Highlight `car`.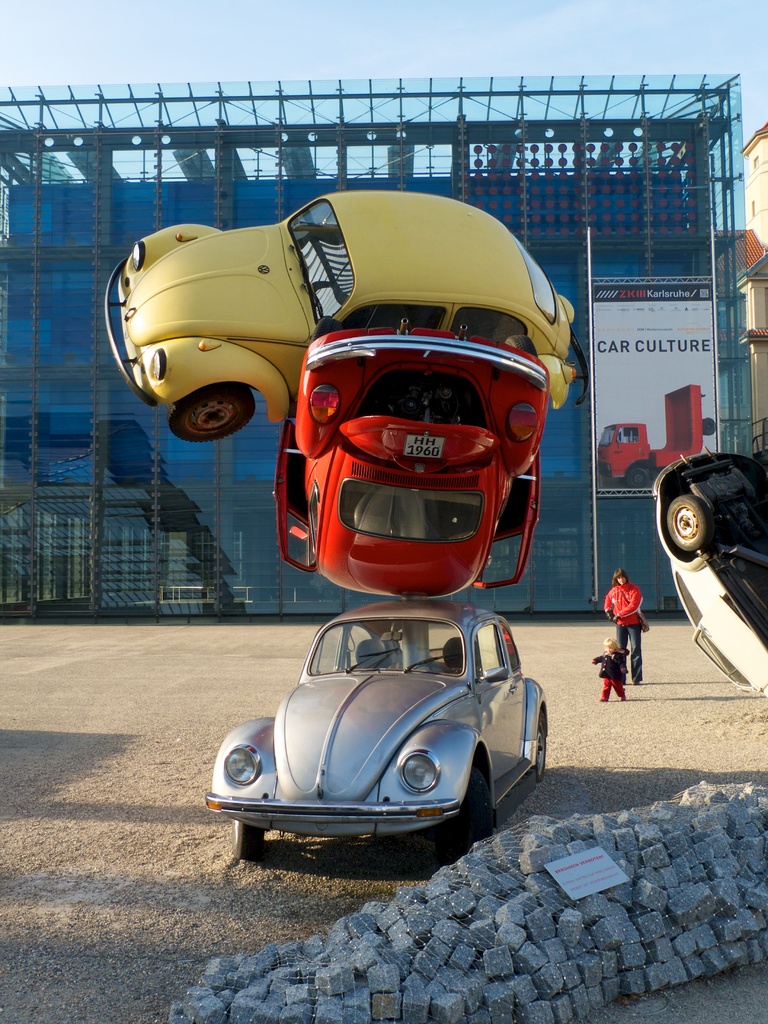
Highlighted region: <region>219, 573, 556, 858</region>.
